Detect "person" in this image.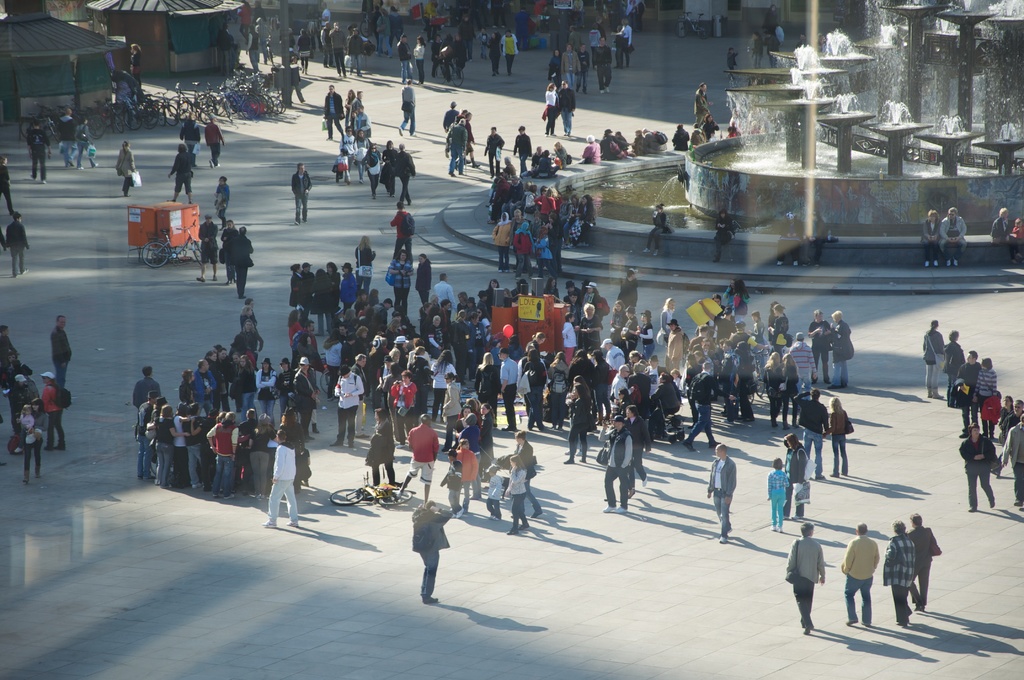
Detection: <bbox>955, 420, 999, 517</bbox>.
